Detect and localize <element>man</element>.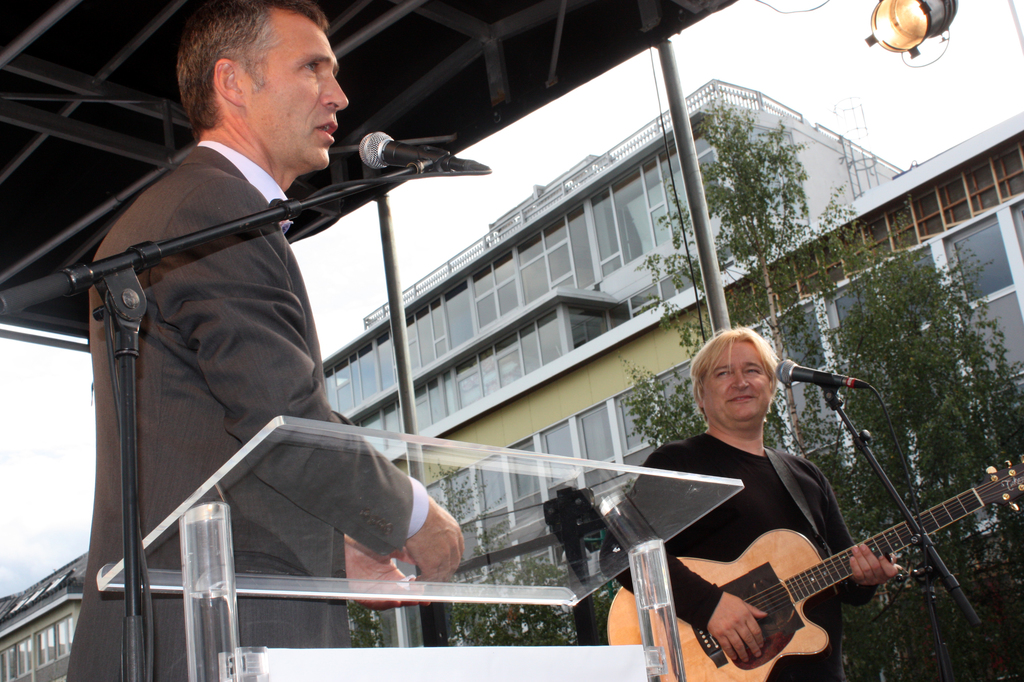
Localized at select_region(598, 324, 901, 681).
